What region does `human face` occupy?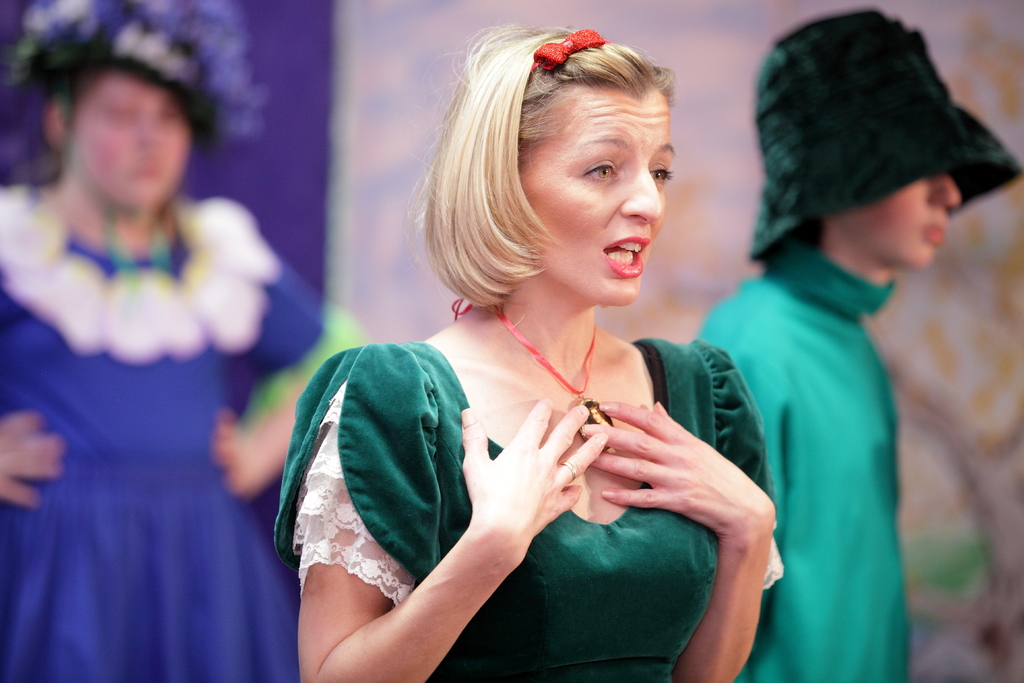
522 94 675 304.
